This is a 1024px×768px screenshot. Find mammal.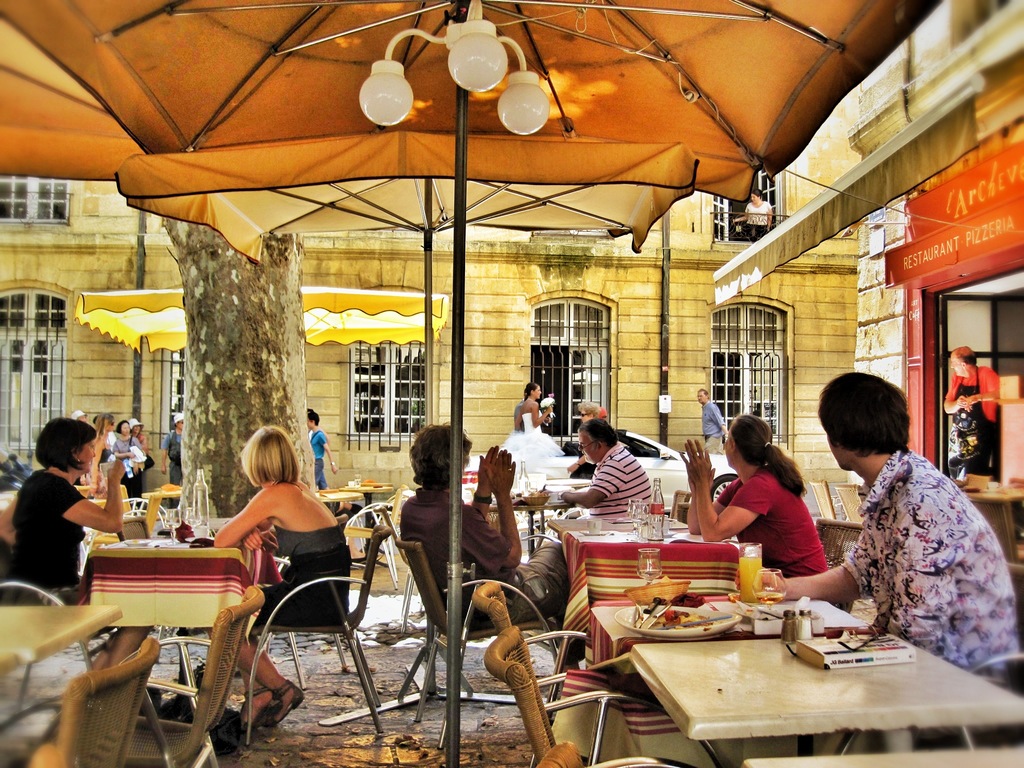
Bounding box: l=692, t=422, r=828, b=579.
